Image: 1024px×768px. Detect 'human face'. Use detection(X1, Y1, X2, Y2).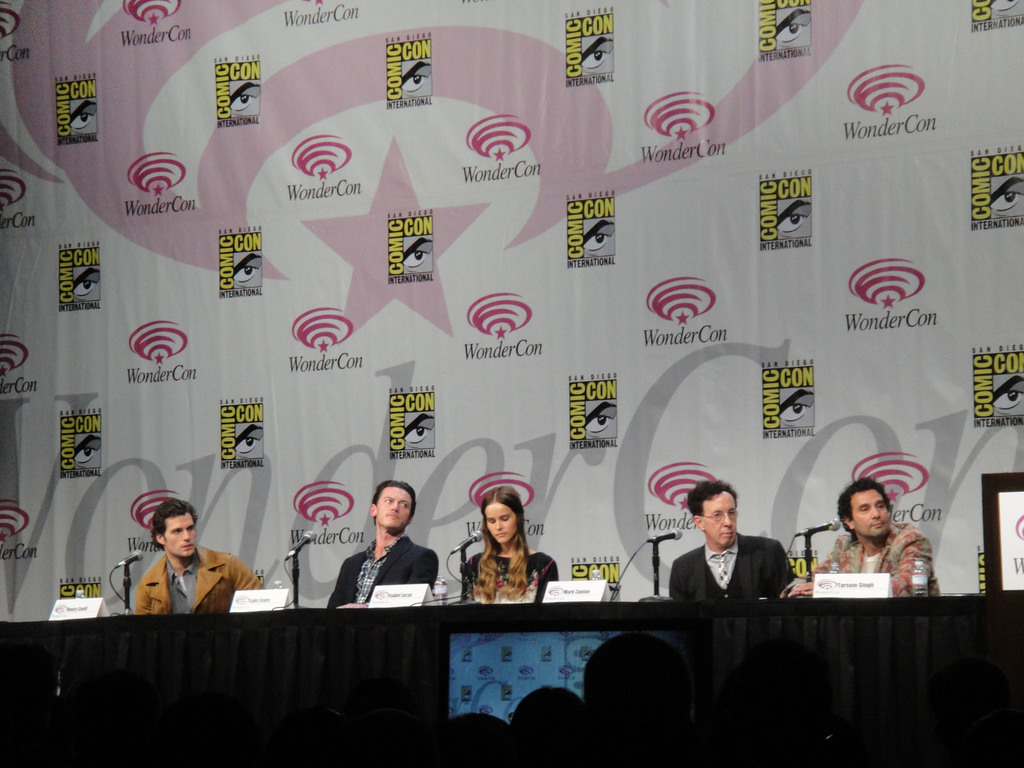
detection(376, 490, 408, 529).
